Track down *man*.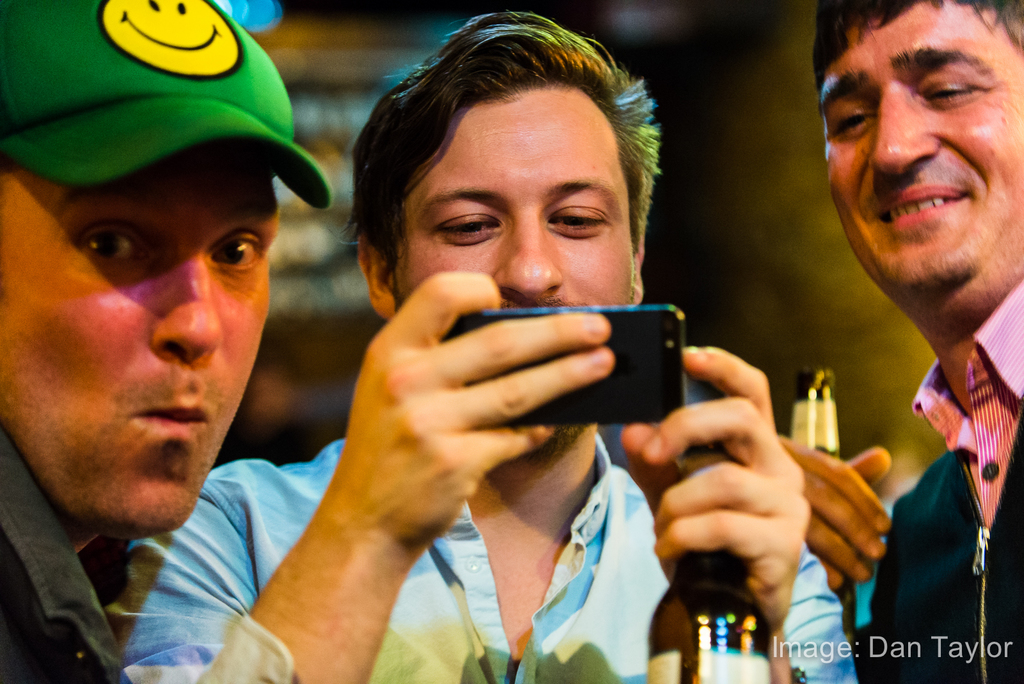
Tracked to pyautogui.locateOnScreen(195, 76, 900, 668).
